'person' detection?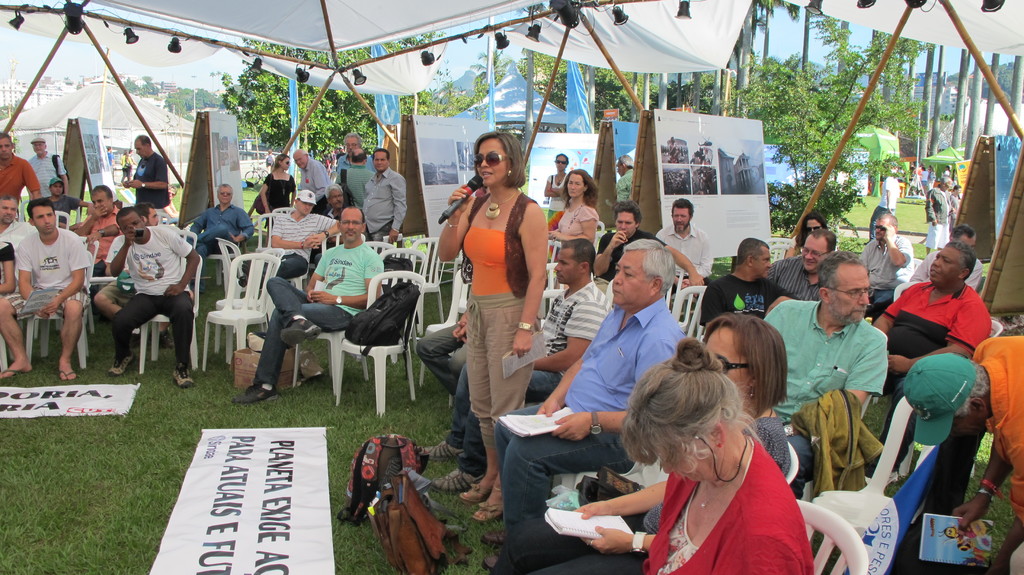
locate(232, 204, 386, 403)
